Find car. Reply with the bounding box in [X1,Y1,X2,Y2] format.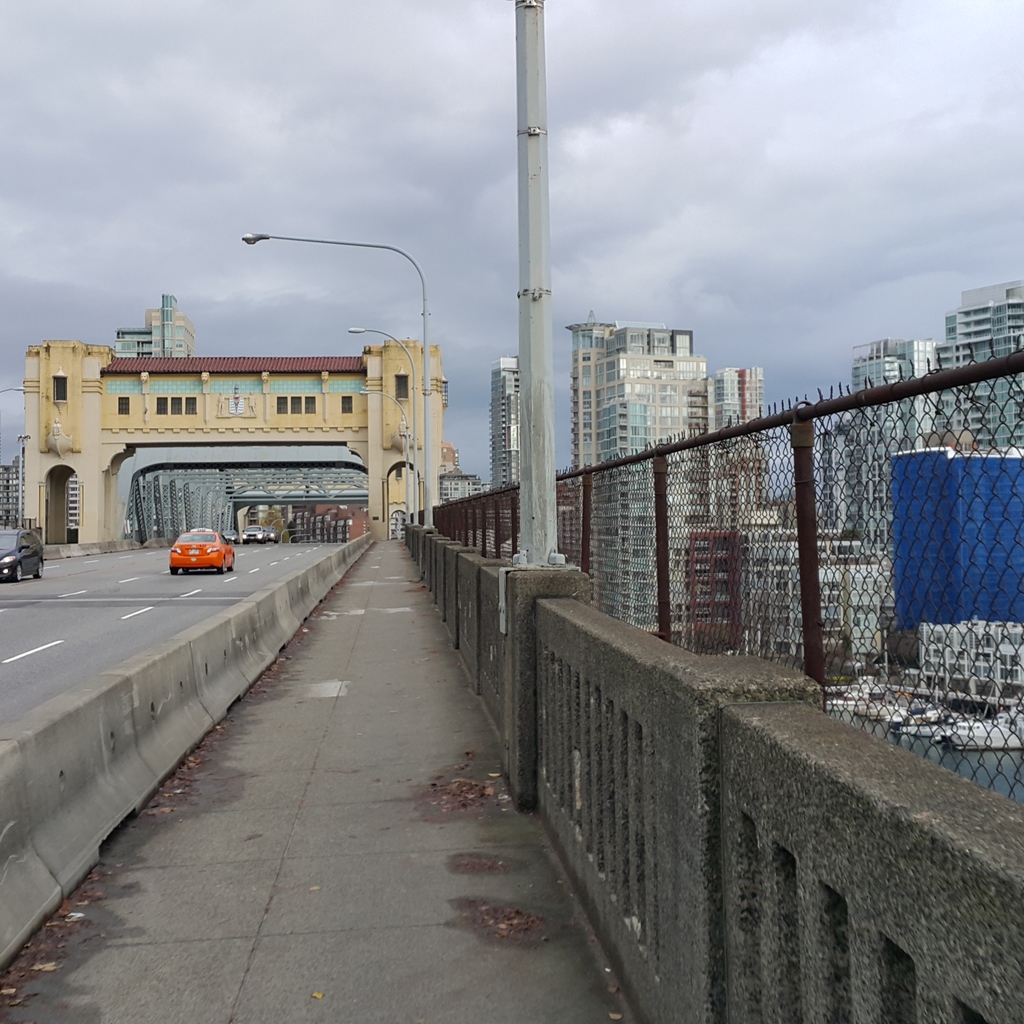
[0,532,42,585].
